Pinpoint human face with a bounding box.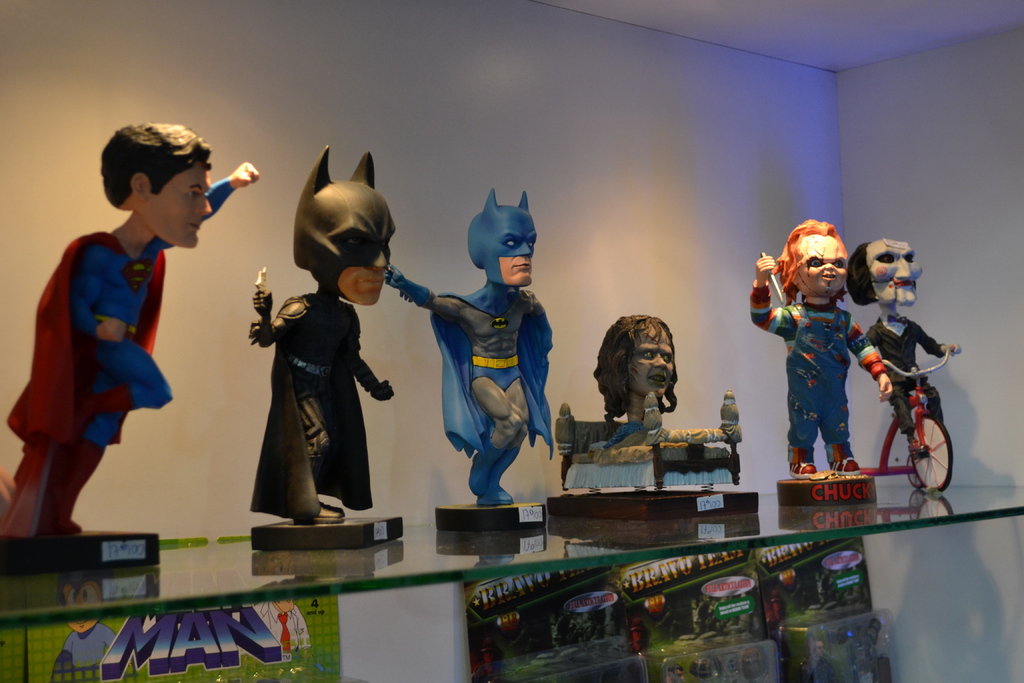
<box>486,217,540,283</box>.
